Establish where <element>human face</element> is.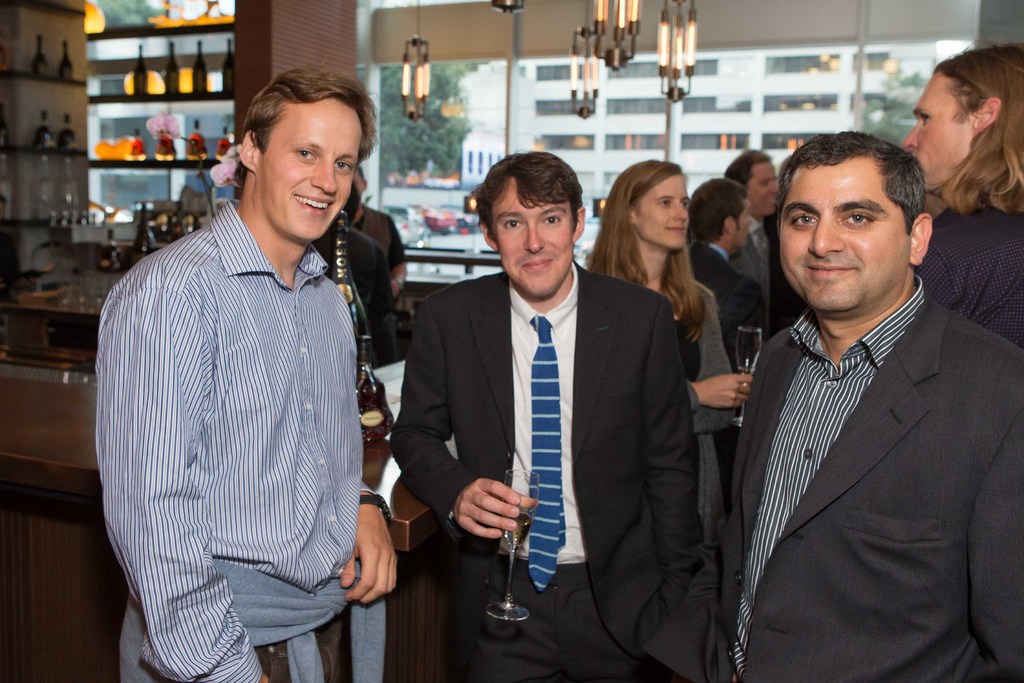
Established at {"left": 639, "top": 169, "right": 691, "bottom": 251}.
